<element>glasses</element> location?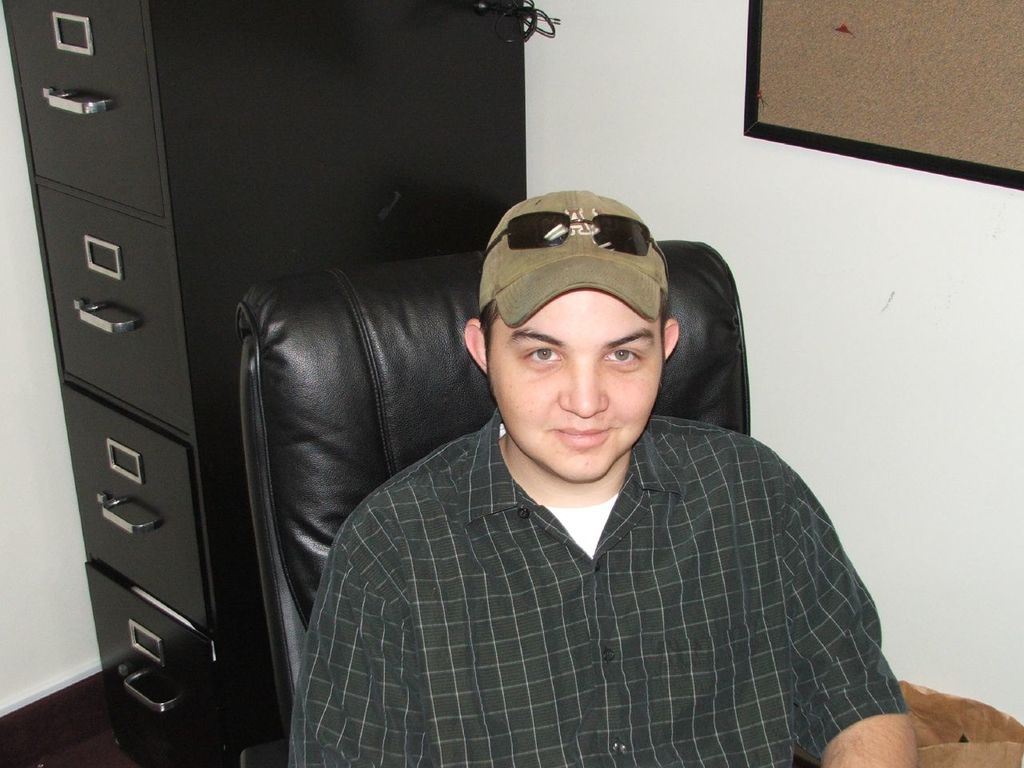
(485,211,674,274)
